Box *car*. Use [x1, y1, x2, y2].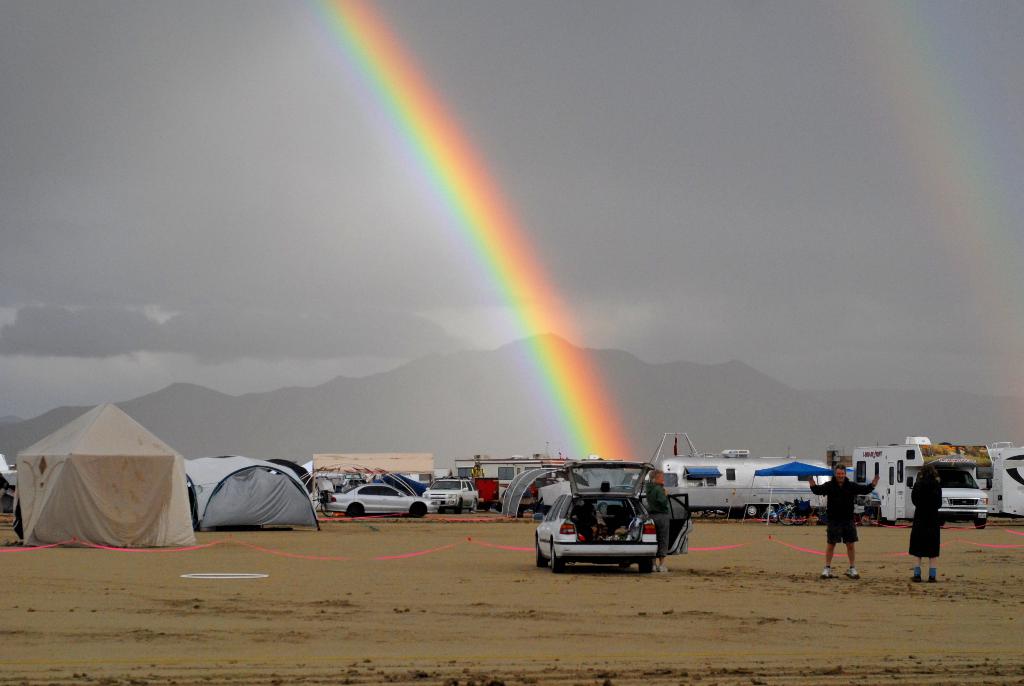
[520, 464, 685, 580].
